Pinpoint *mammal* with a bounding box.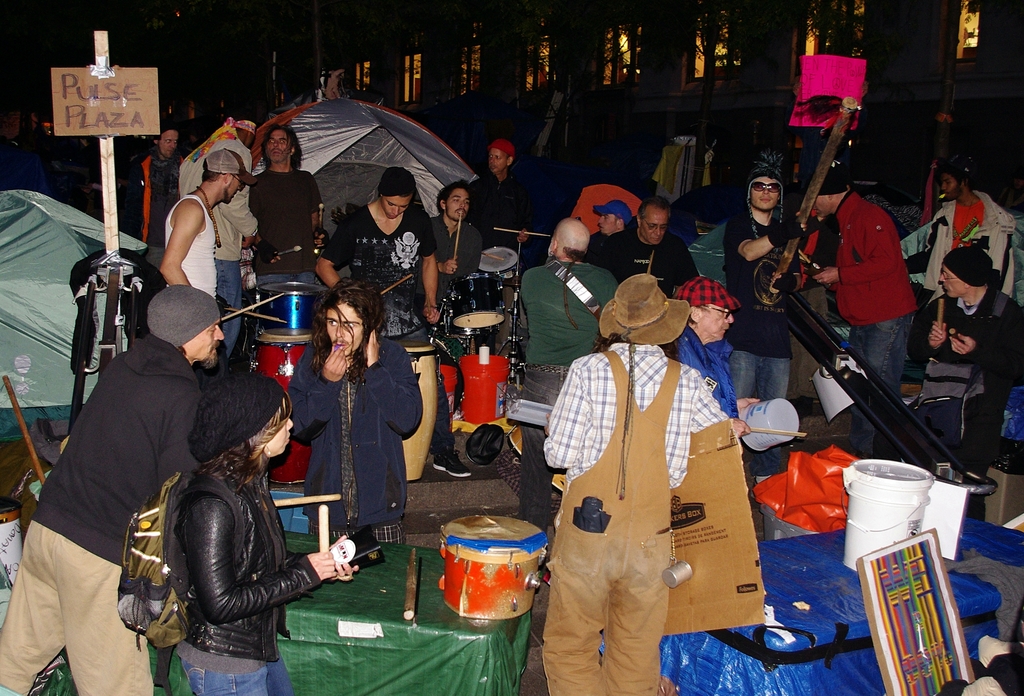
select_region(315, 163, 467, 476).
